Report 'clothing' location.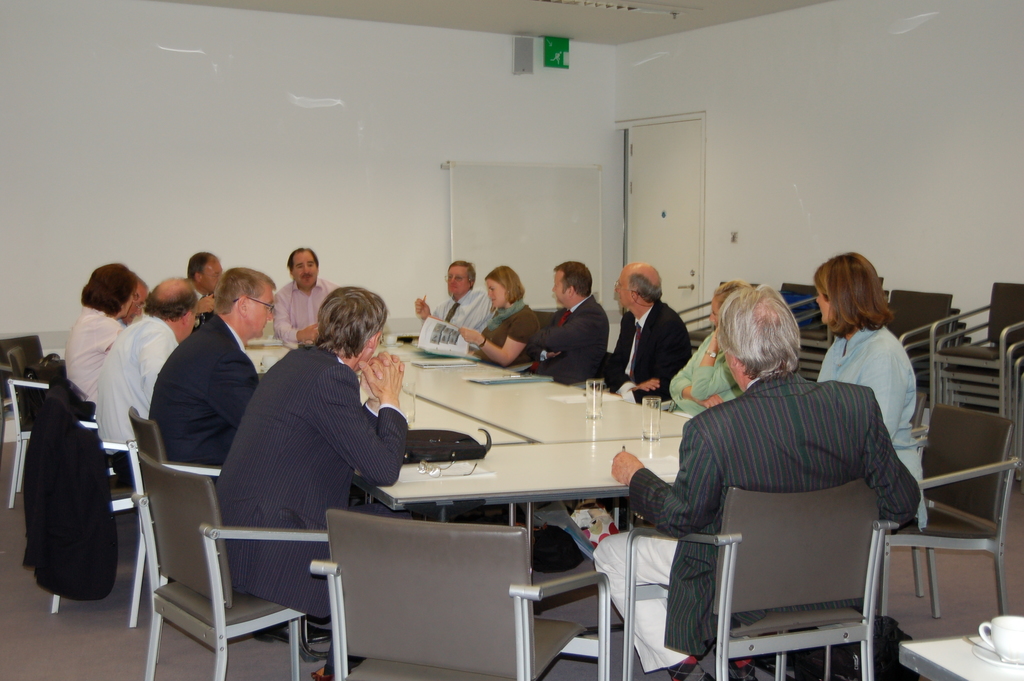
Report: x1=435, y1=286, x2=497, y2=332.
